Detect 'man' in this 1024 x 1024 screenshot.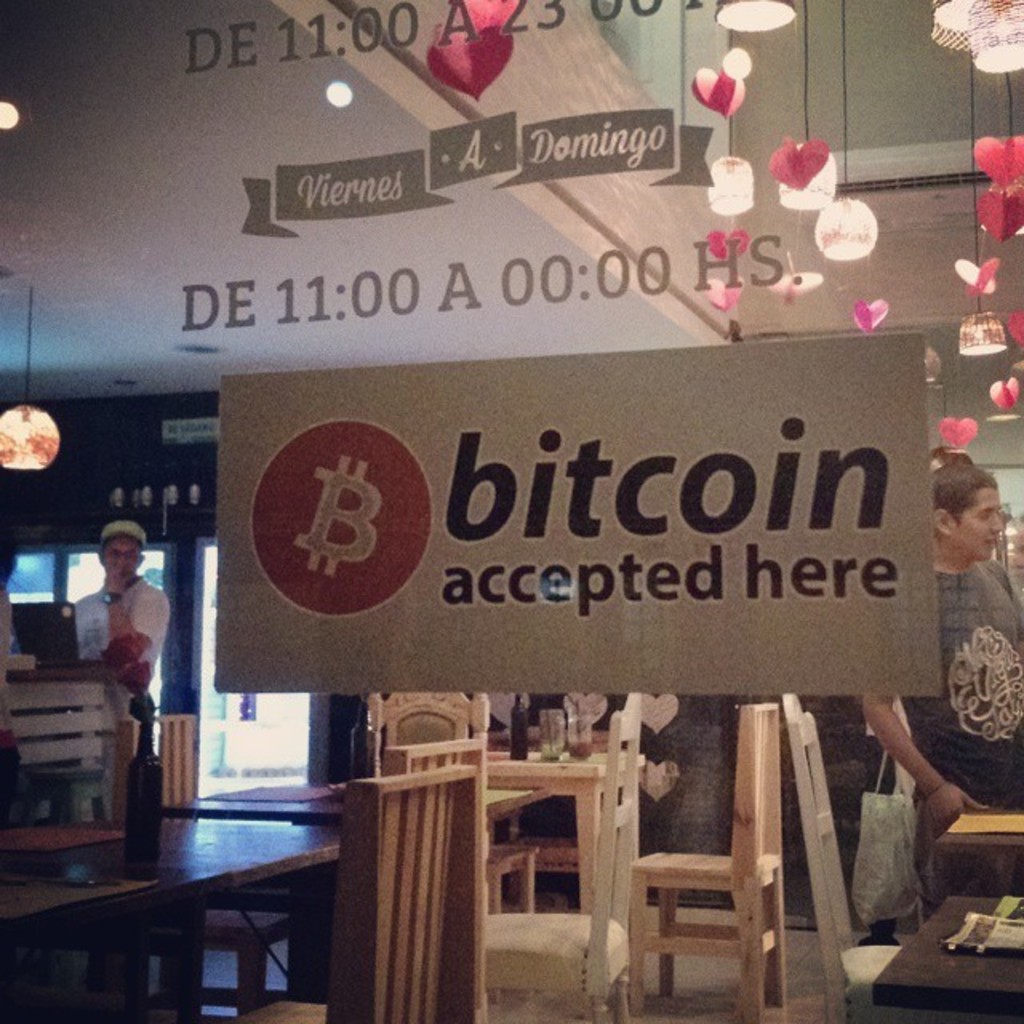
Detection: BBox(58, 530, 154, 739).
